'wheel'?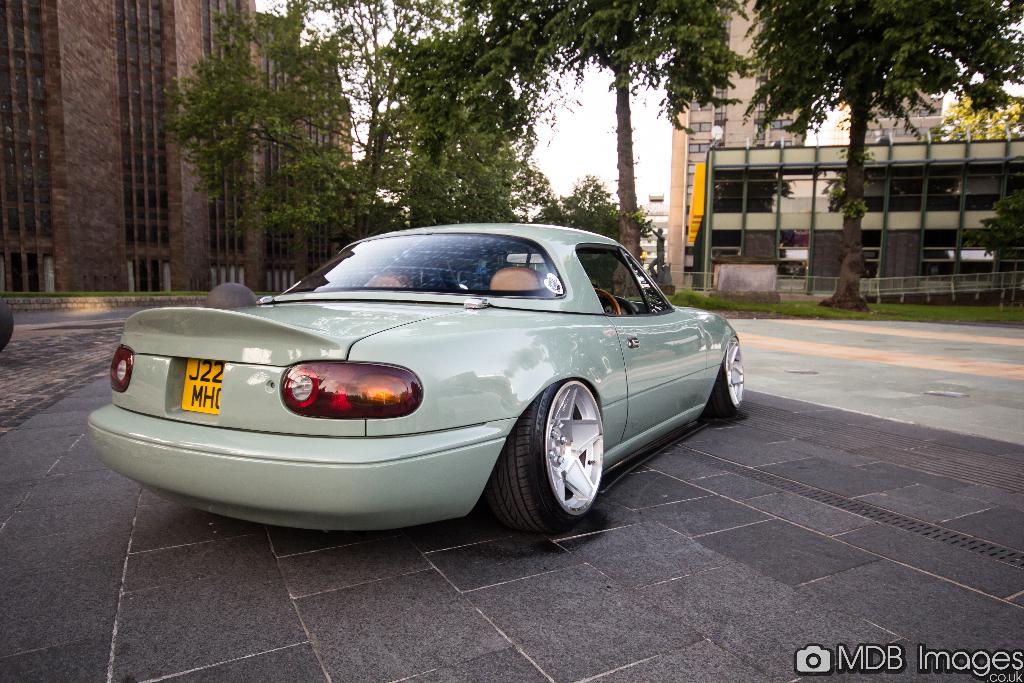
(593,288,620,317)
